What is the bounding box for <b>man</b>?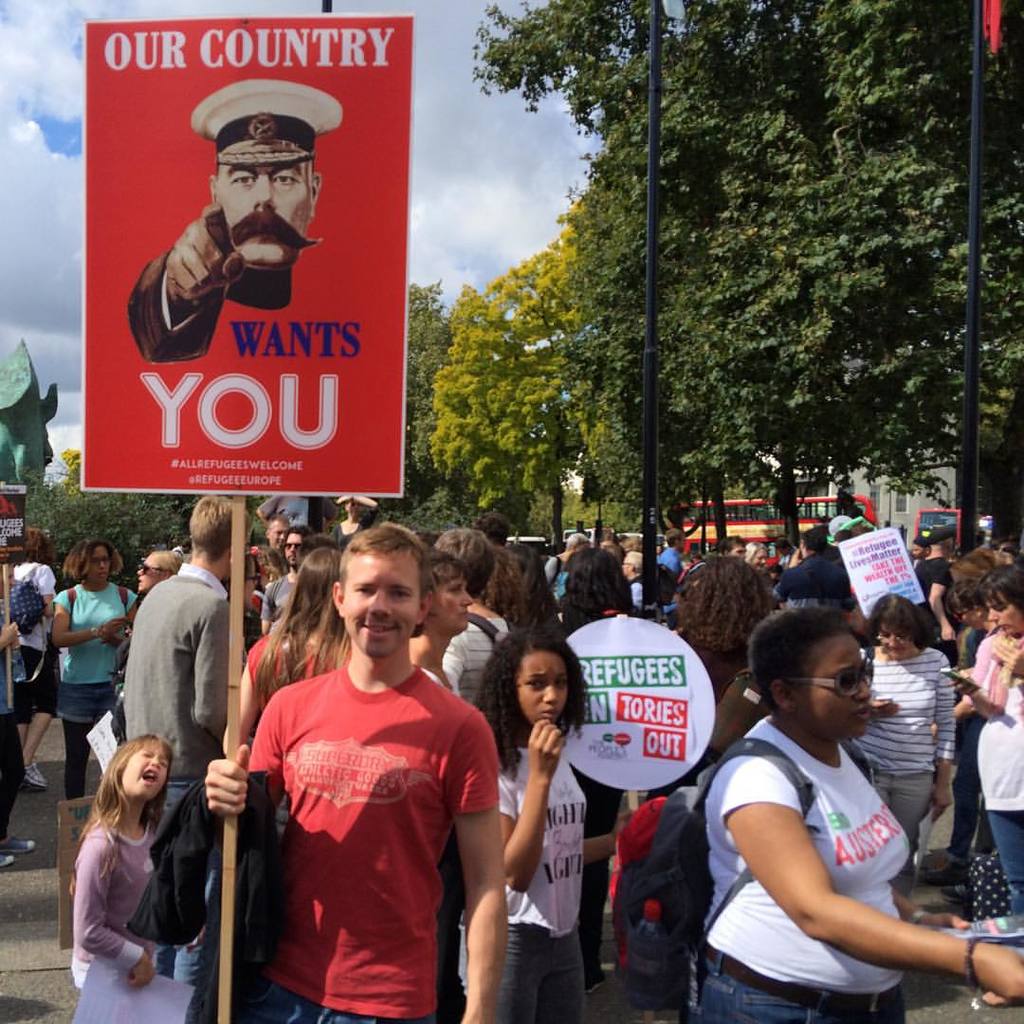
203/521/508/1023.
